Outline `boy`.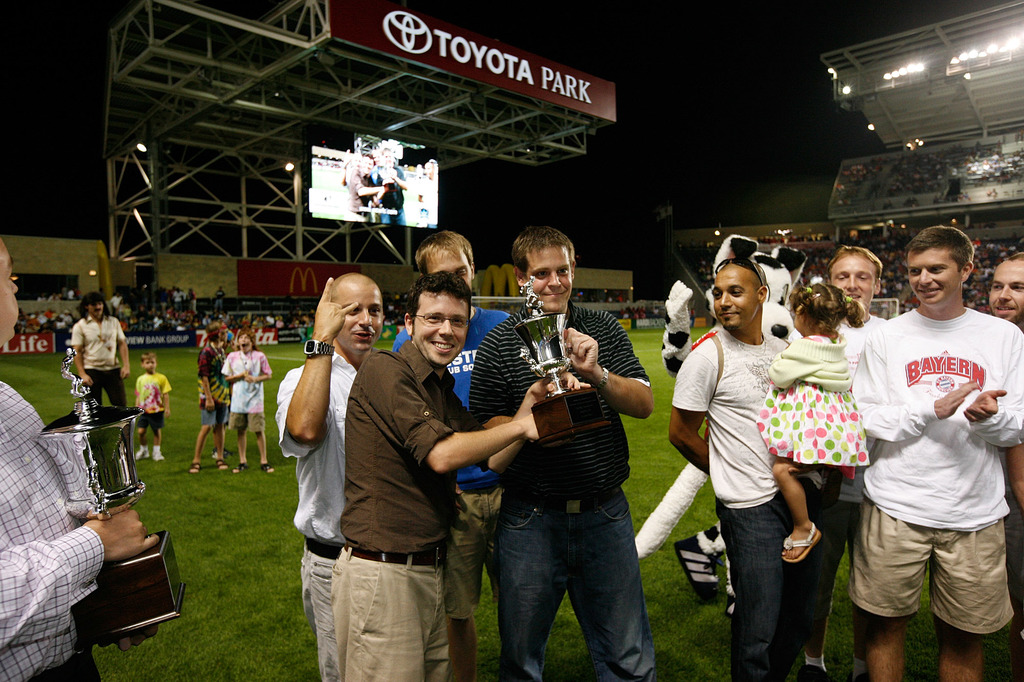
Outline: detection(219, 332, 276, 476).
